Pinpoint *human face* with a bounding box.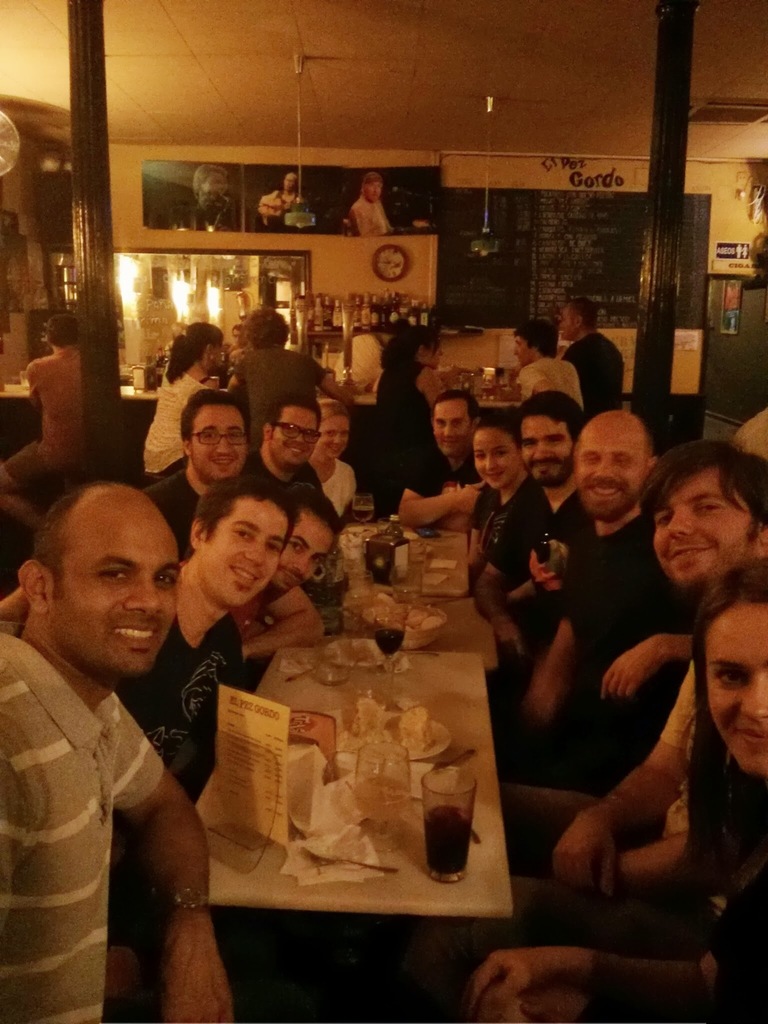
[left=193, top=400, right=248, bottom=486].
